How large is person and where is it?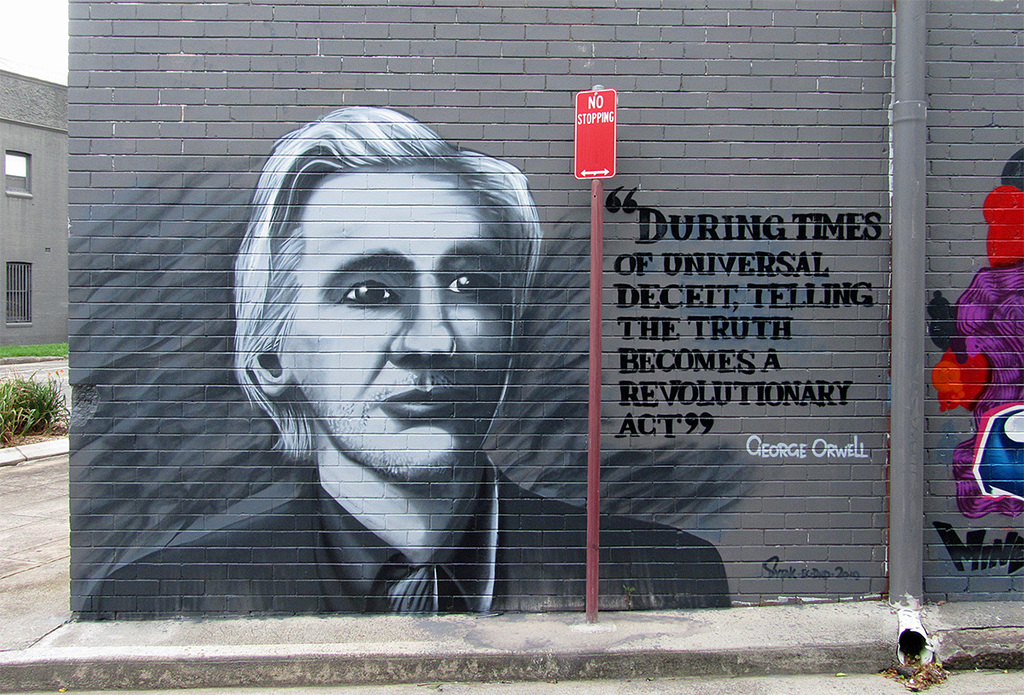
Bounding box: 131 87 625 657.
